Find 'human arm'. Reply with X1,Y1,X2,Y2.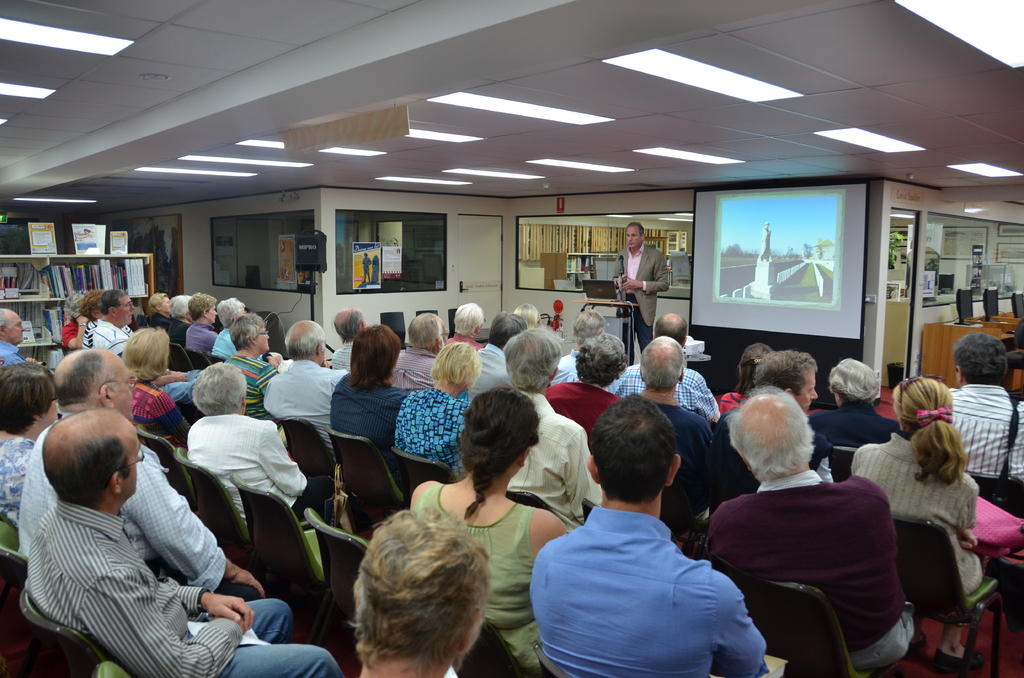
1007,394,1023,481.
